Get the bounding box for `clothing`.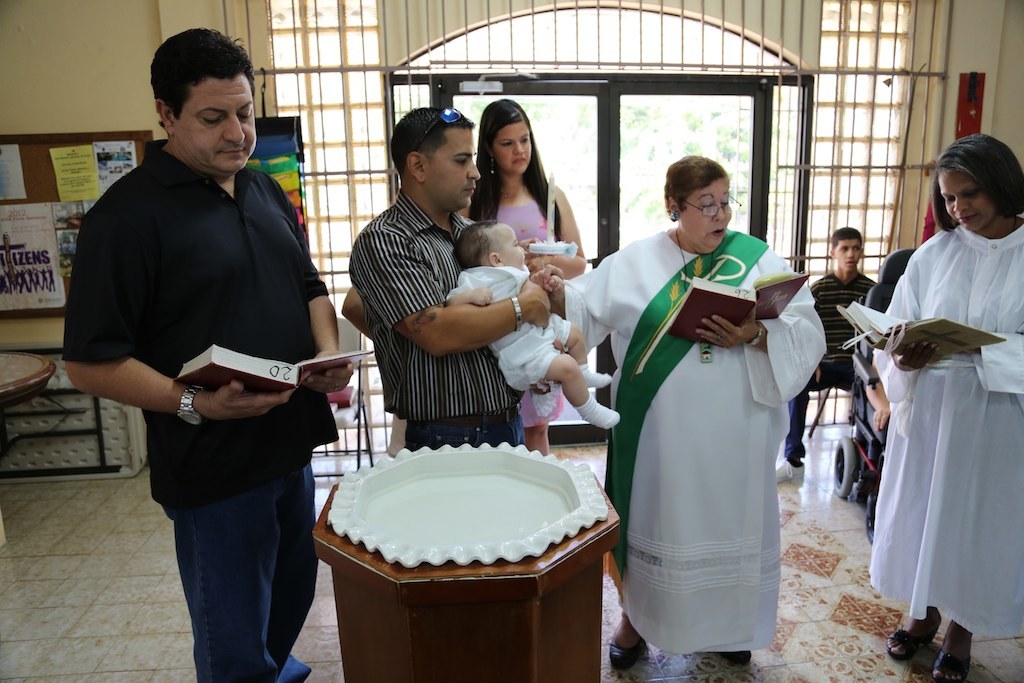
(x1=876, y1=214, x2=1023, y2=637).
